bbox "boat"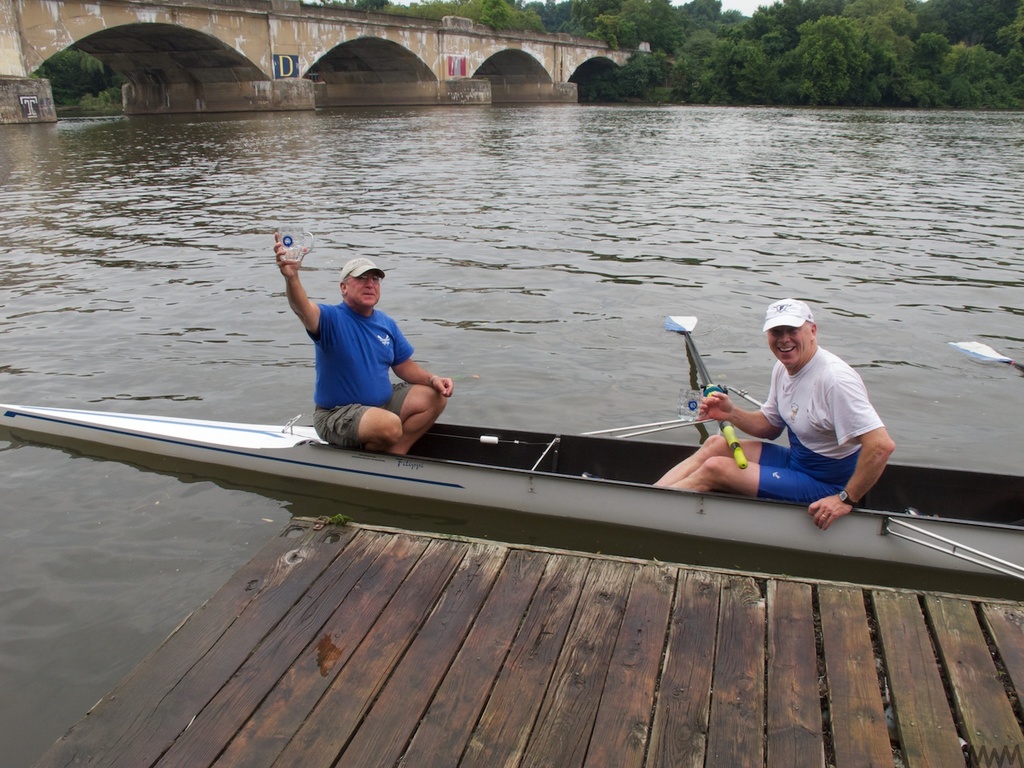
<box>0,413,1023,596</box>
